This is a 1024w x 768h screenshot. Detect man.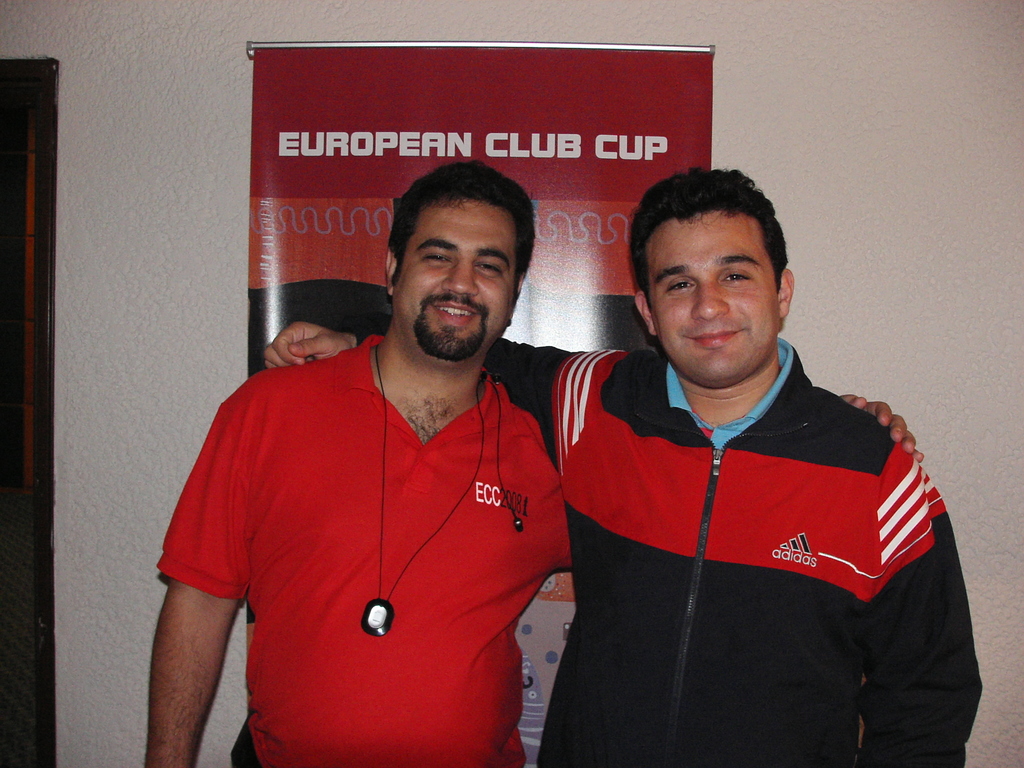
bbox=[140, 159, 927, 767].
